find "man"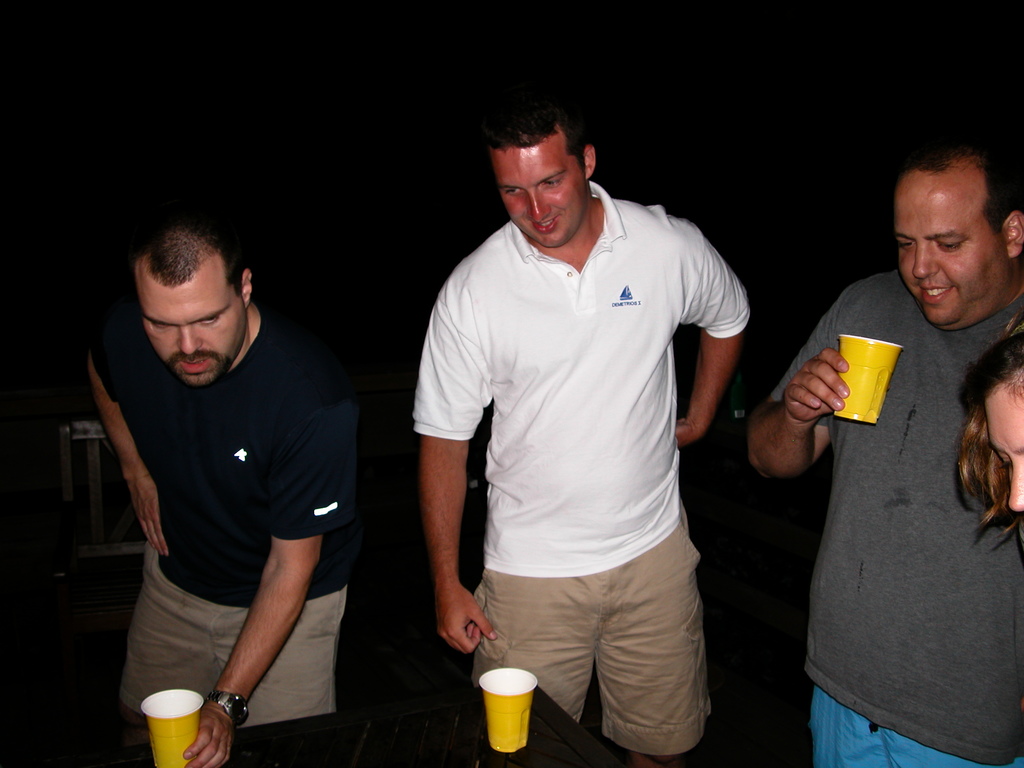
select_region(404, 71, 759, 762)
